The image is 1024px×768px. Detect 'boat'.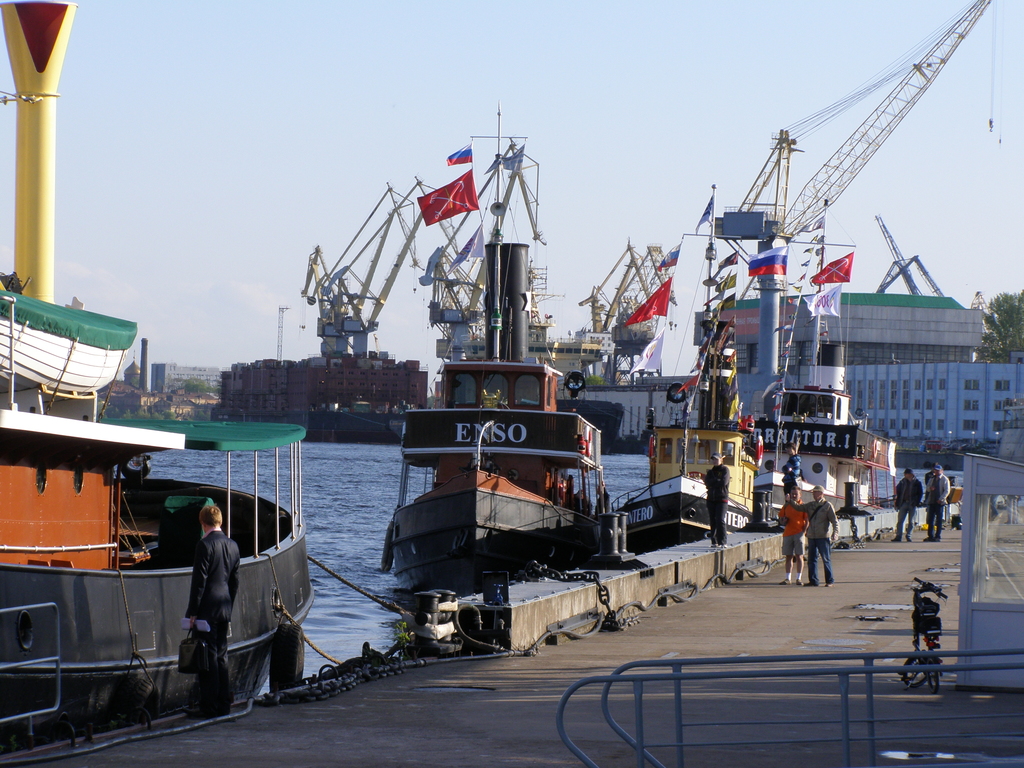
Detection: Rect(748, 198, 899, 522).
